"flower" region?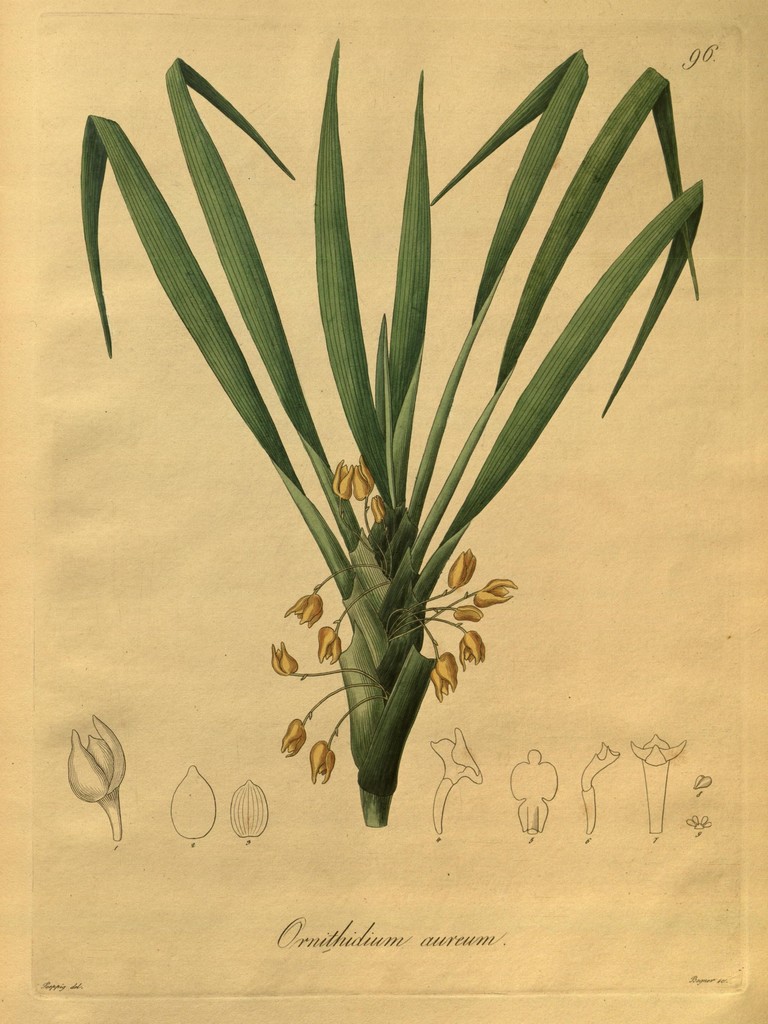
(left=471, top=578, right=516, bottom=611)
